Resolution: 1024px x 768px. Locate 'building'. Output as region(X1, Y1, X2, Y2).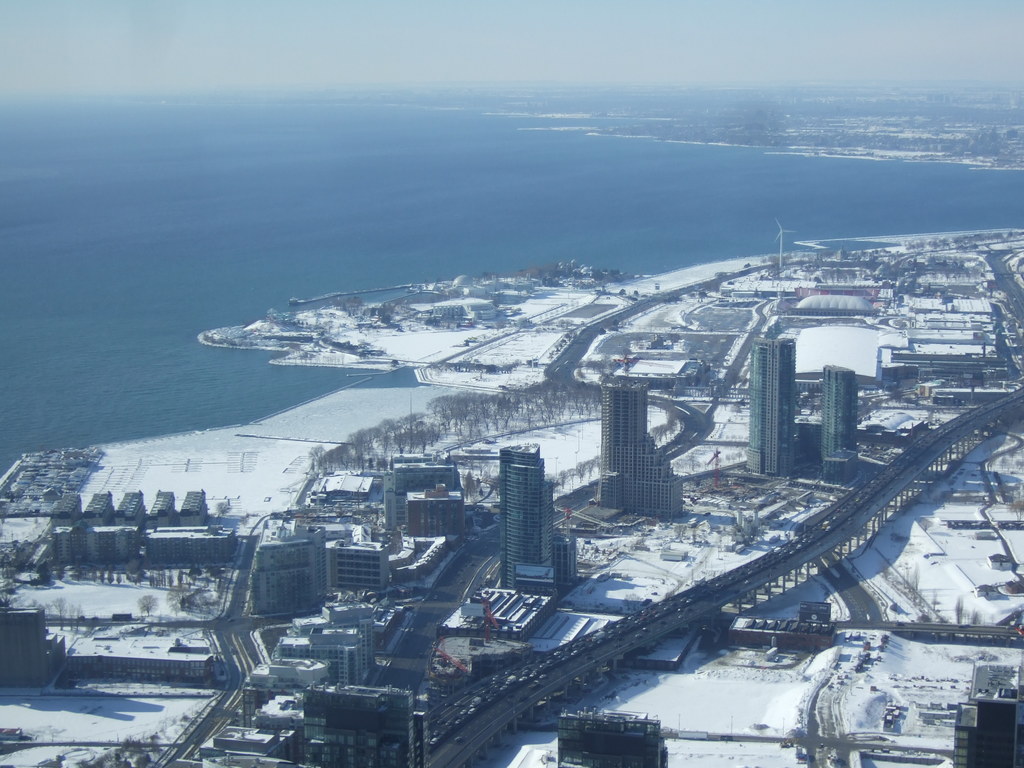
region(796, 416, 822, 462).
